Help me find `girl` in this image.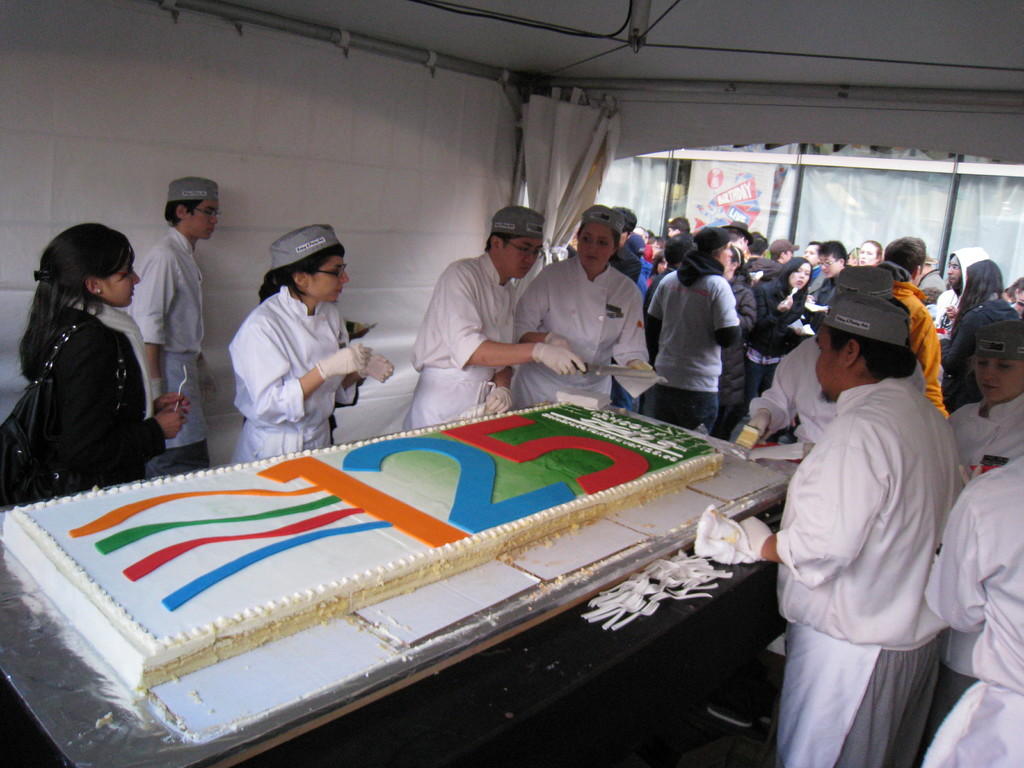
Found it: Rect(946, 316, 1023, 500).
